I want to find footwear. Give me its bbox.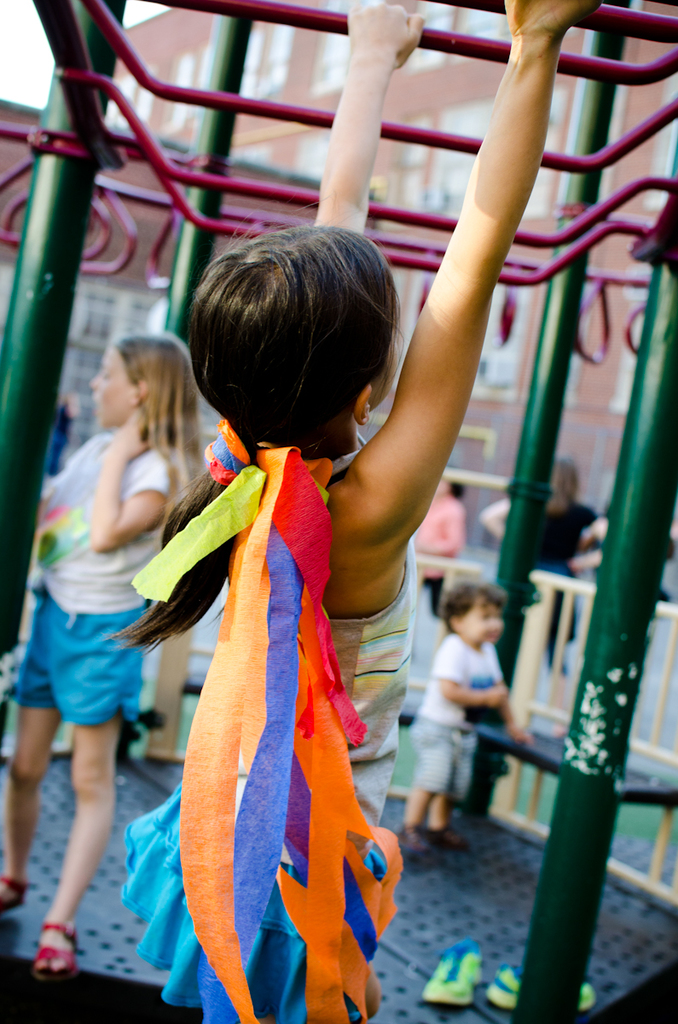
pyautogui.locateOnScreen(0, 876, 30, 914).
